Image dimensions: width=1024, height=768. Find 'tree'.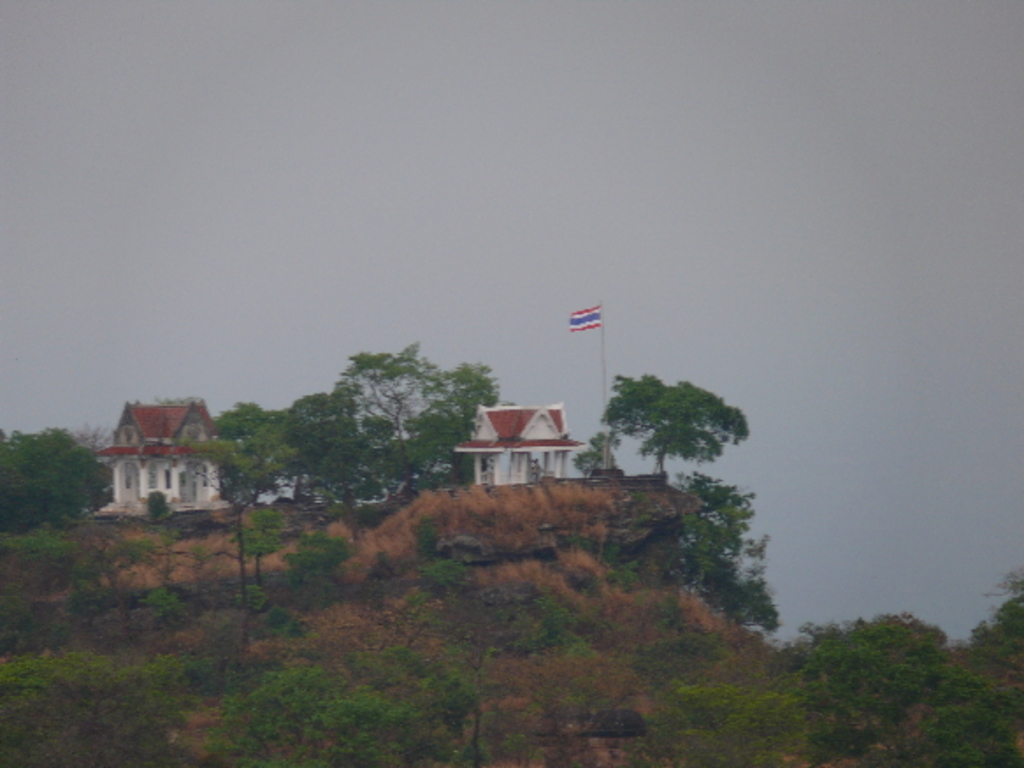
[815, 615, 954, 736].
